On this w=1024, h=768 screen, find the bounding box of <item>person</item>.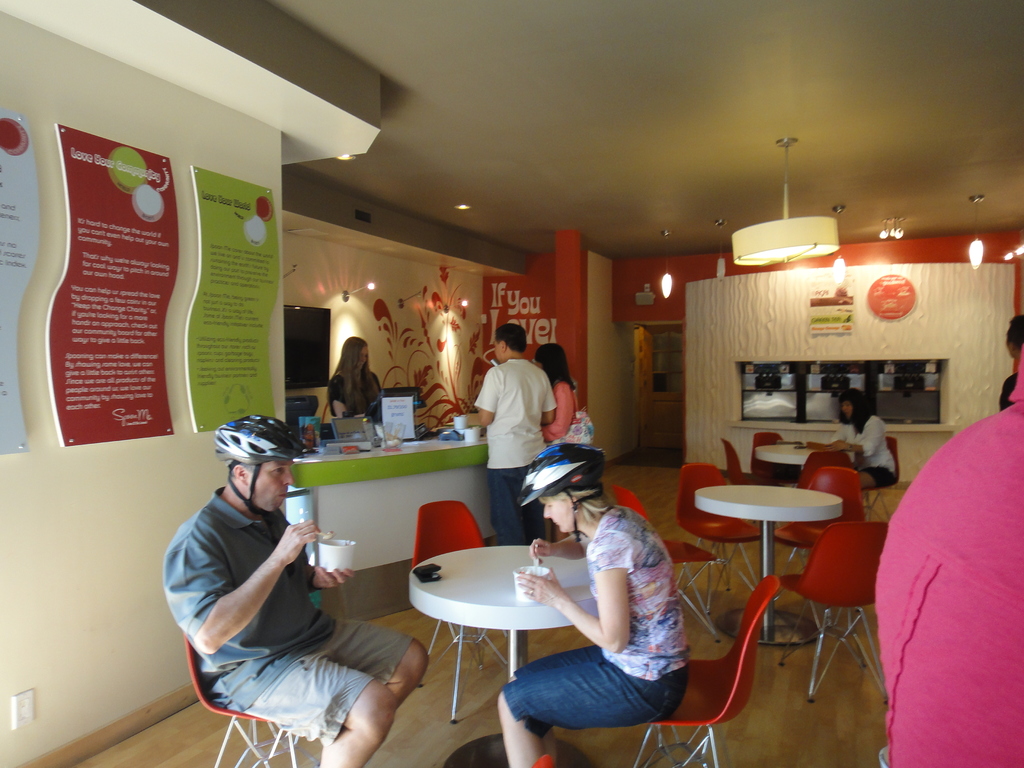
Bounding box: {"x1": 163, "y1": 413, "x2": 426, "y2": 767}.
